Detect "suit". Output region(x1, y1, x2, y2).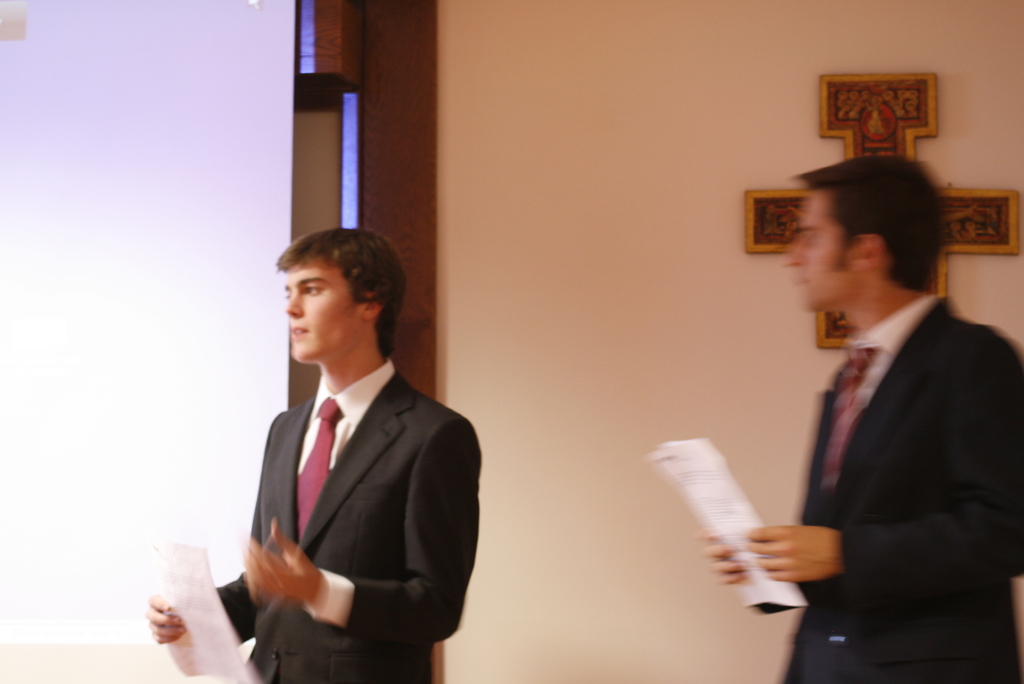
region(753, 295, 1023, 683).
